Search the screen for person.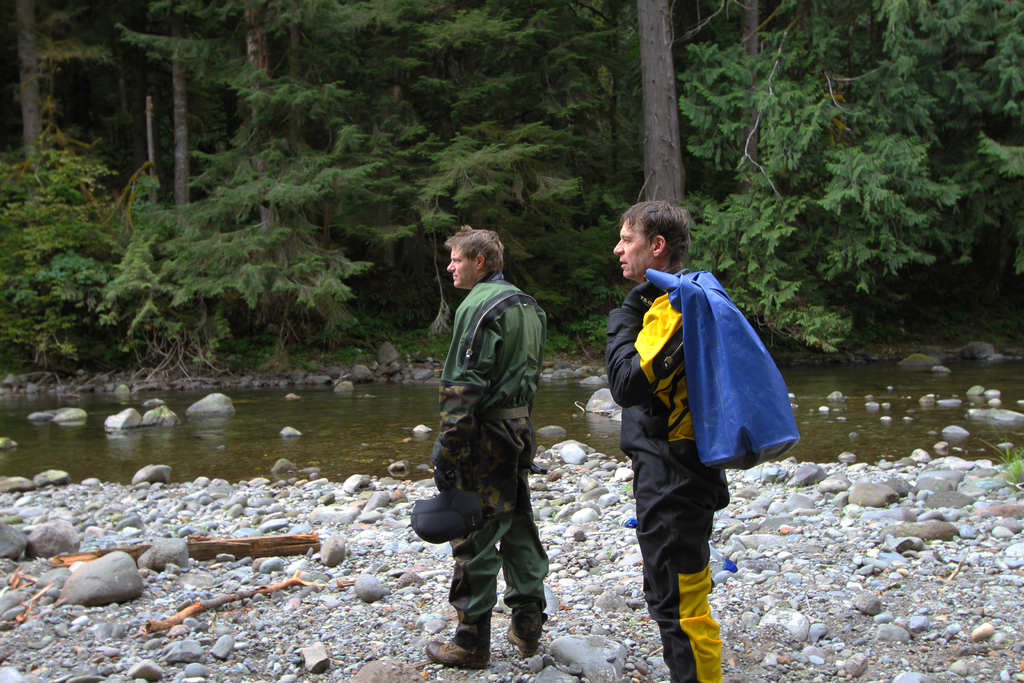
Found at 431/220/555/662.
